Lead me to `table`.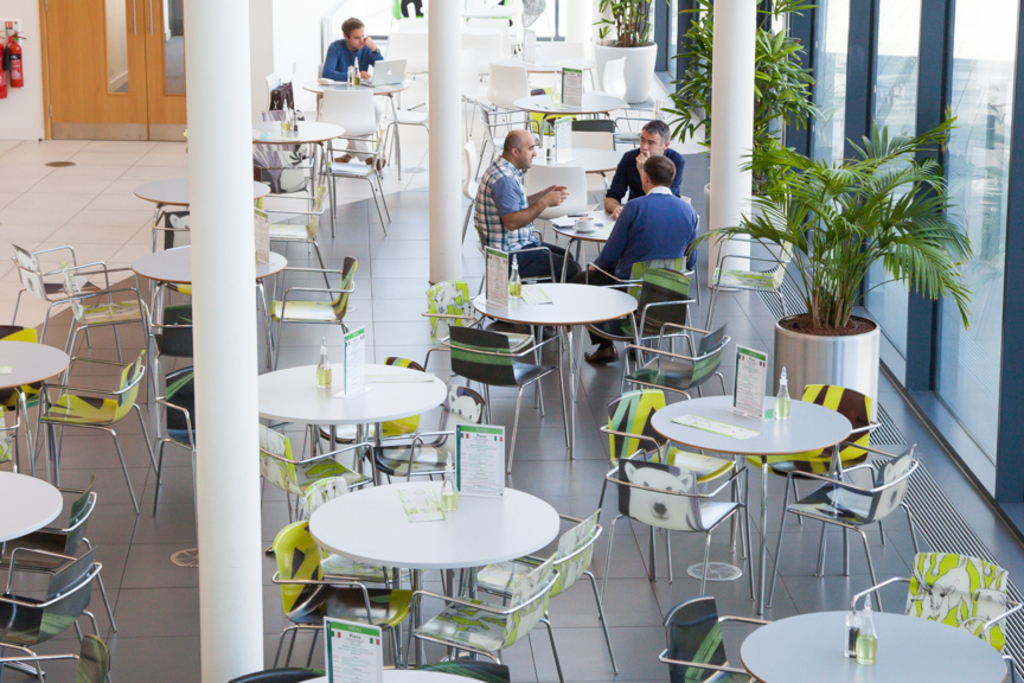
Lead to x1=242, y1=358, x2=454, y2=500.
